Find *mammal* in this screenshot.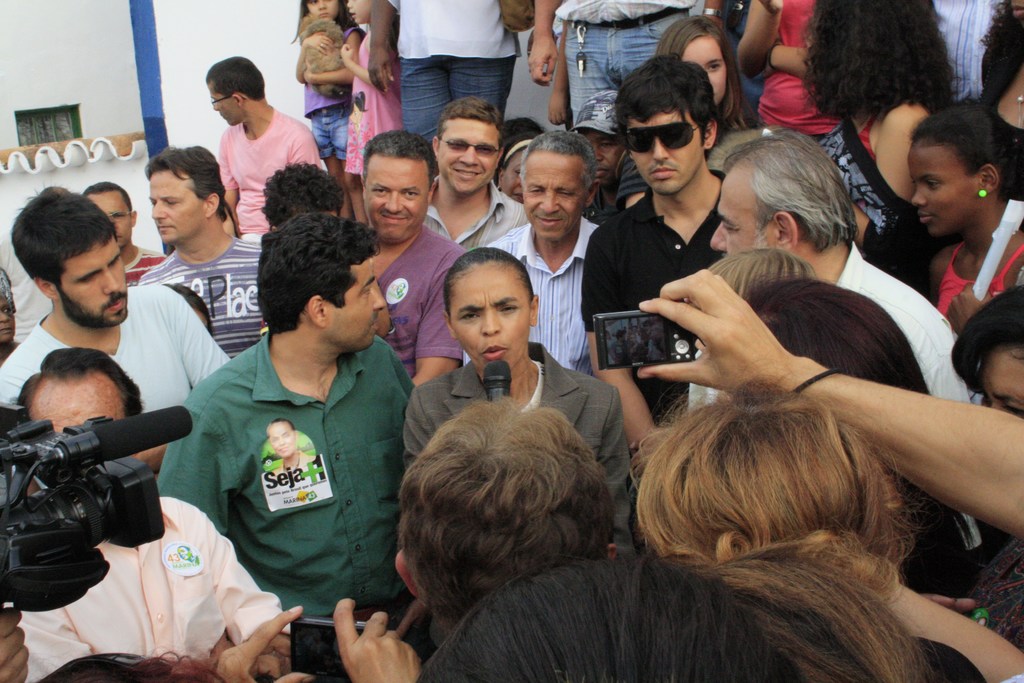
The bounding box for *mammal* is bbox=(632, 265, 1023, 529).
